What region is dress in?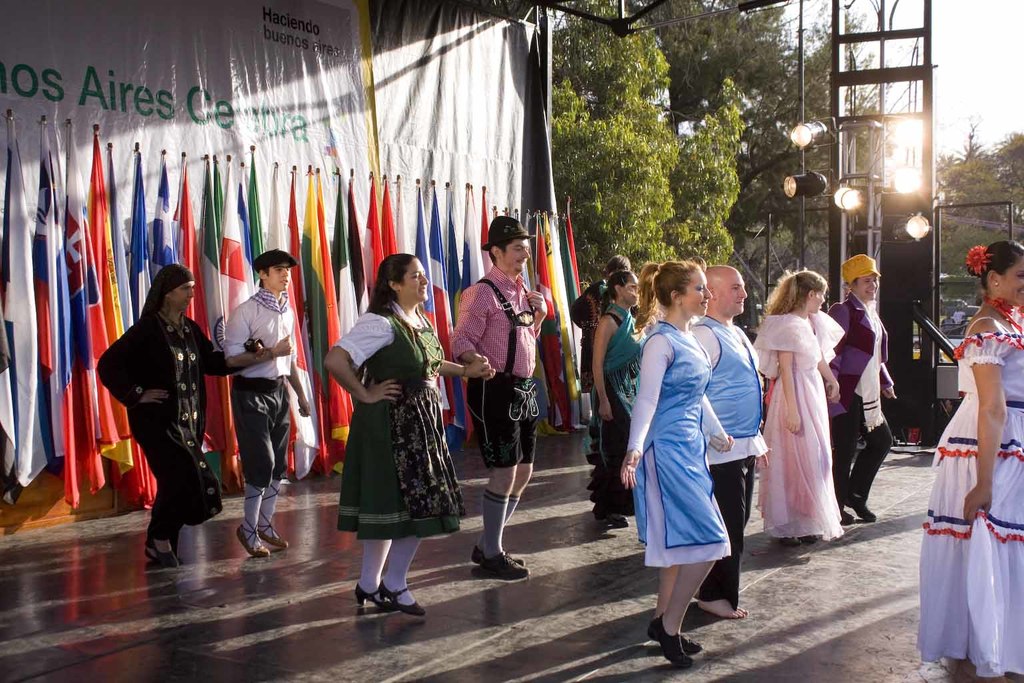
(x1=335, y1=316, x2=468, y2=536).
